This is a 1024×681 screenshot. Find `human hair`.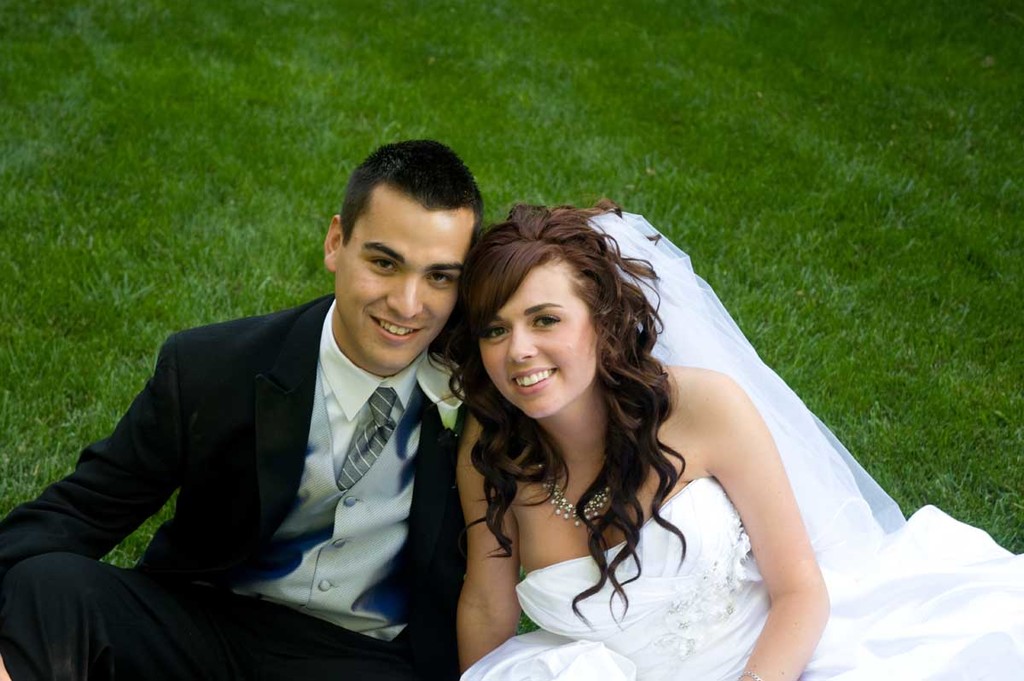
Bounding box: rect(325, 145, 485, 294).
